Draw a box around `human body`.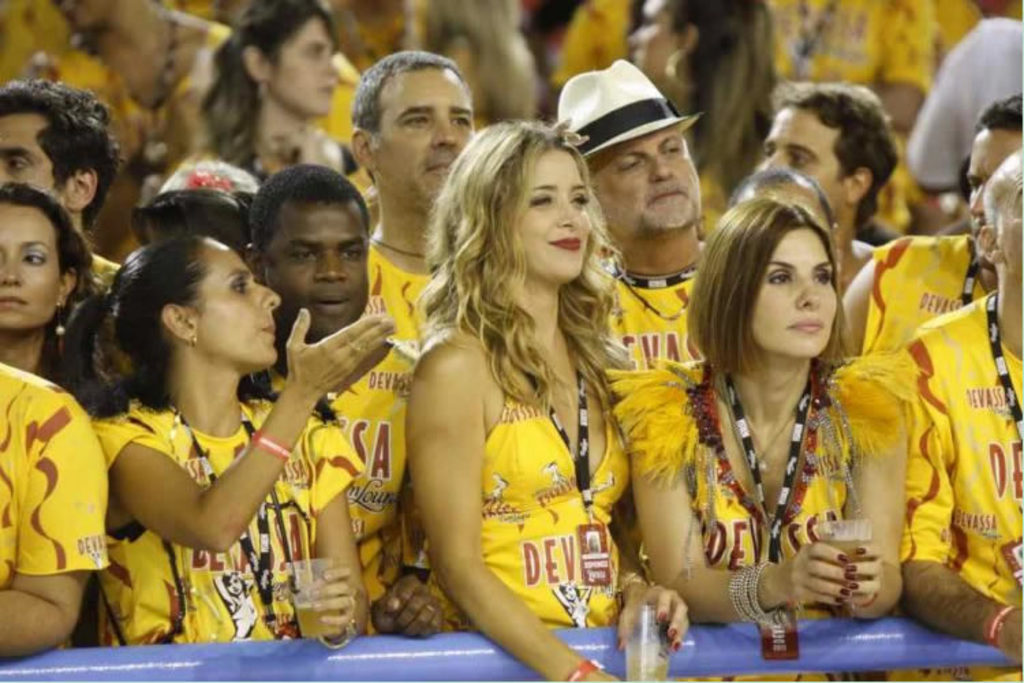
{"x1": 302, "y1": 46, "x2": 366, "y2": 191}.
